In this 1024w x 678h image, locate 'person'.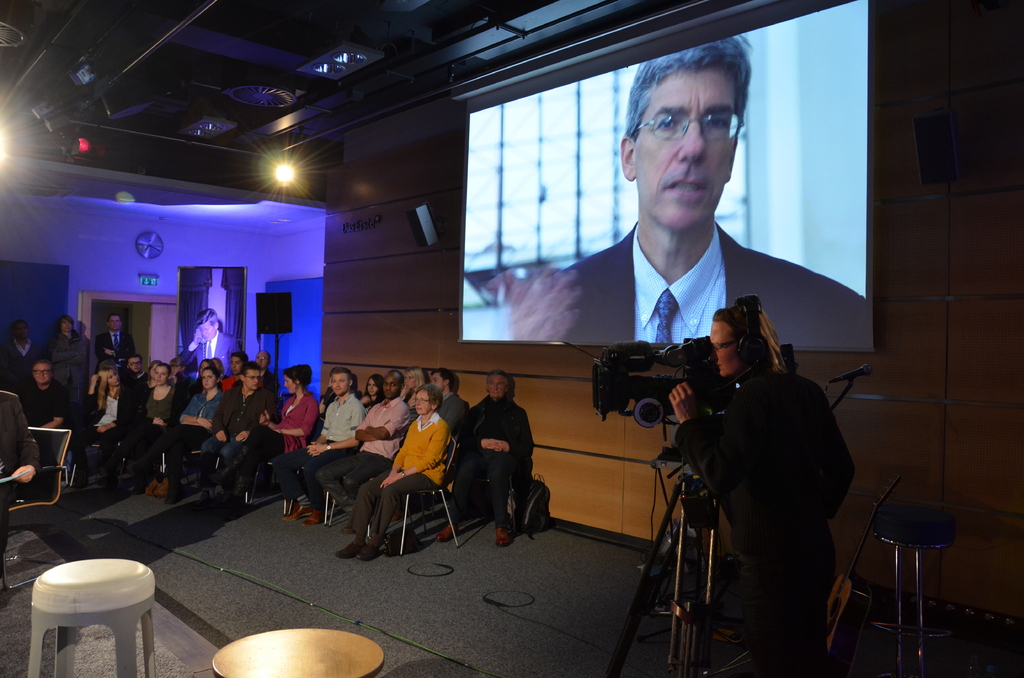
Bounding box: region(404, 366, 427, 400).
